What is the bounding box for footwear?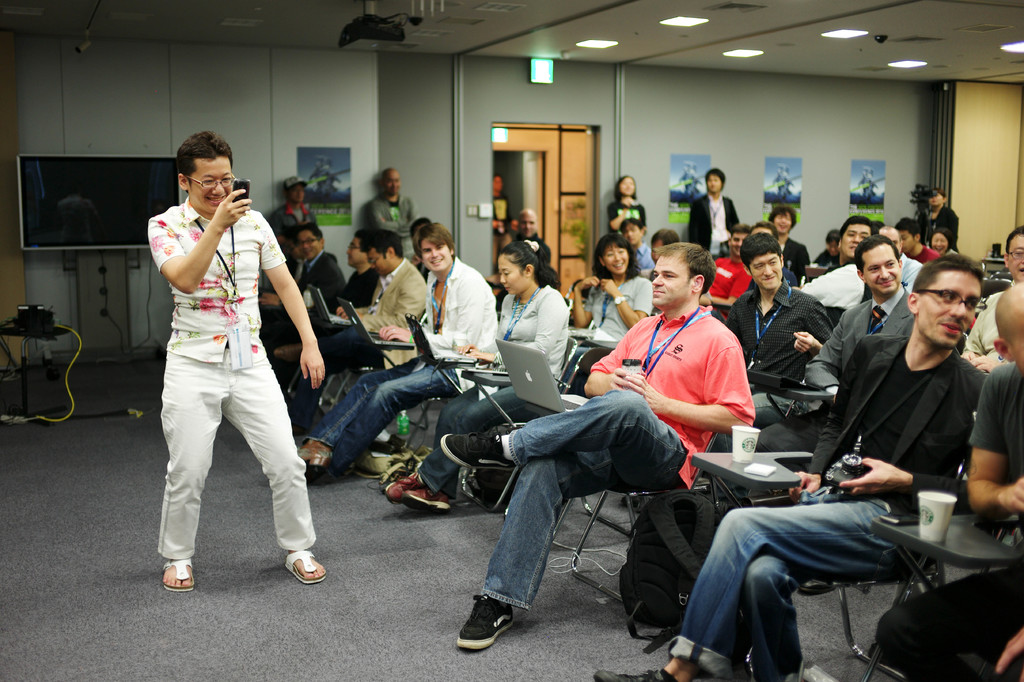
<bbox>595, 665, 672, 681</bbox>.
